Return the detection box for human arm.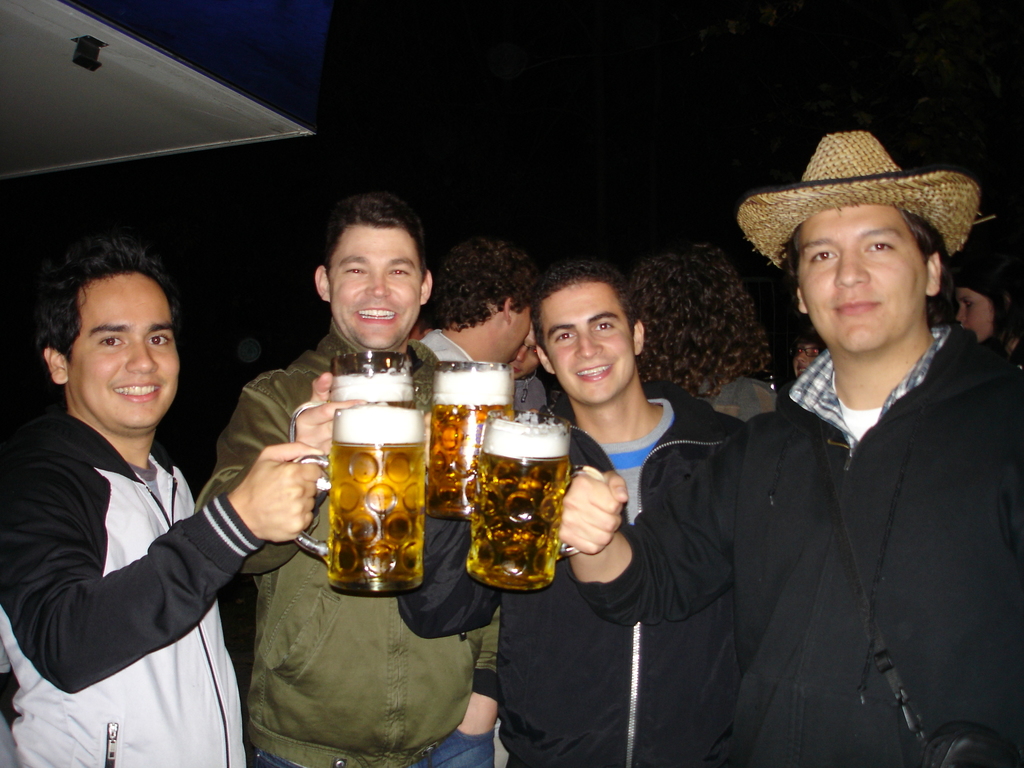
<box>0,444,323,688</box>.
